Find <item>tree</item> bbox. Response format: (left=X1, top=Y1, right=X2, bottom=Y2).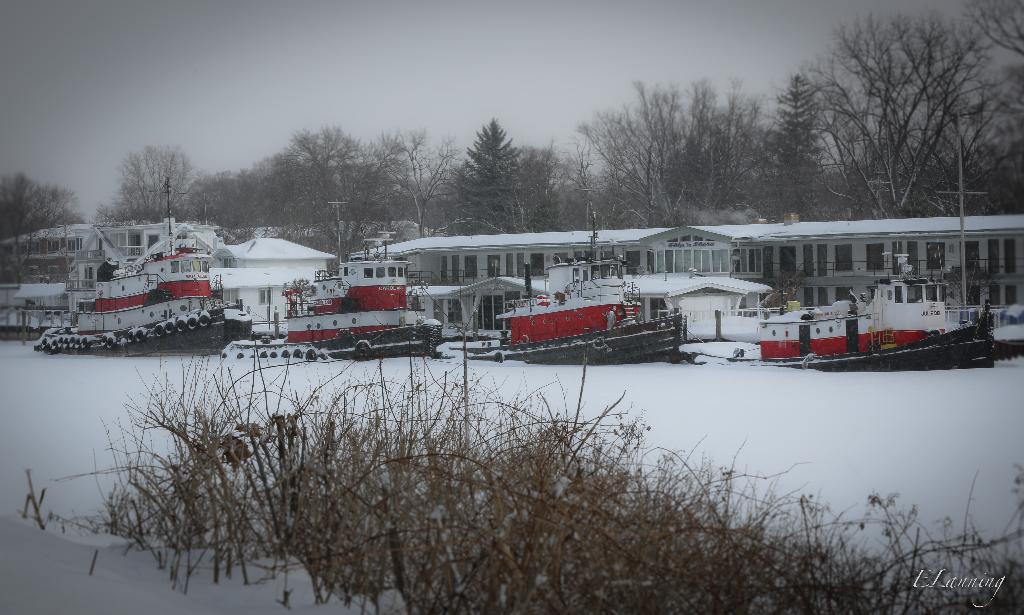
(left=99, top=140, right=195, bottom=217).
